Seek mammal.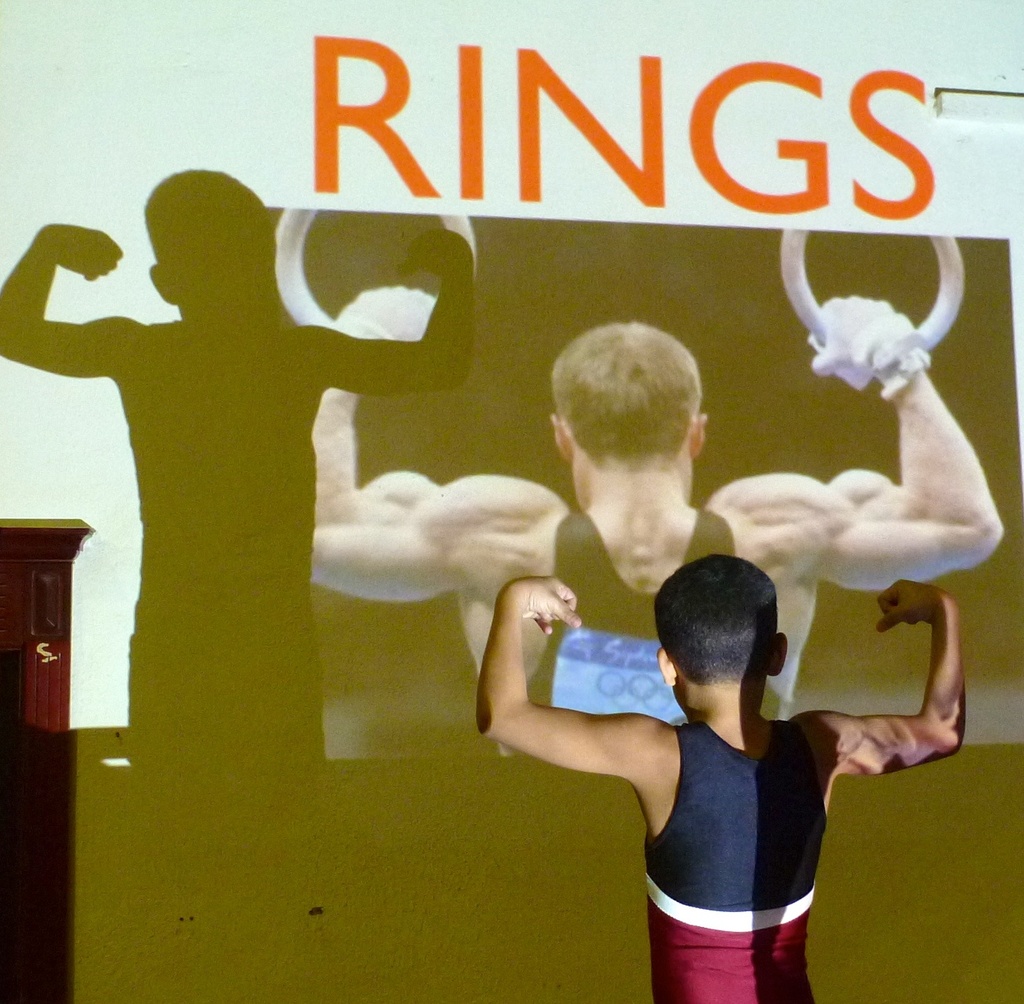
bbox(444, 554, 924, 970).
